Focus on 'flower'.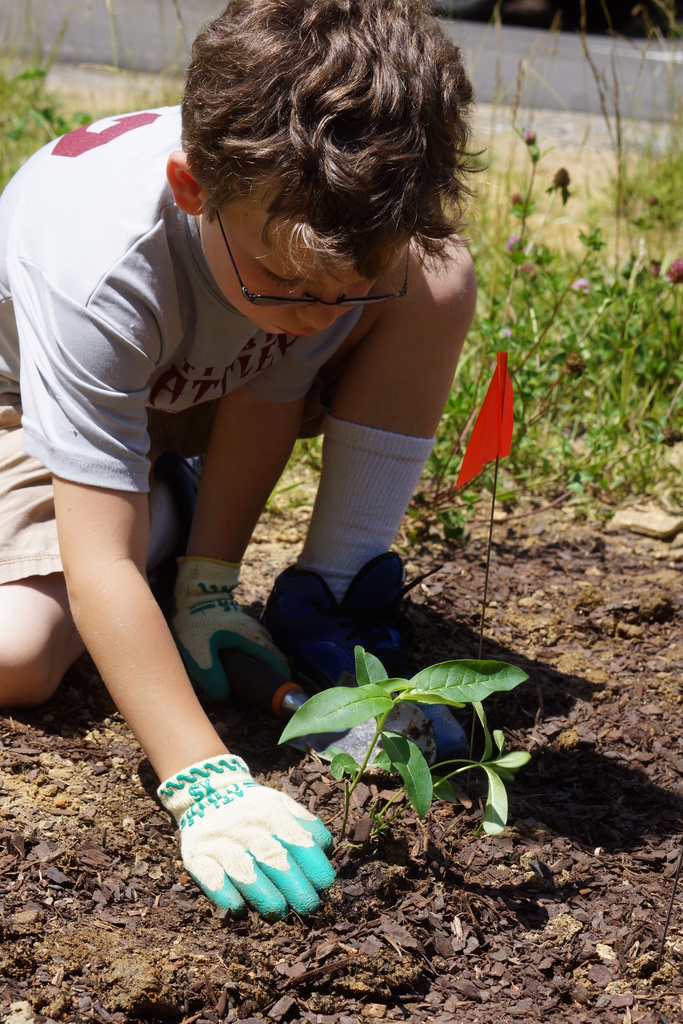
Focused at crop(665, 261, 682, 287).
